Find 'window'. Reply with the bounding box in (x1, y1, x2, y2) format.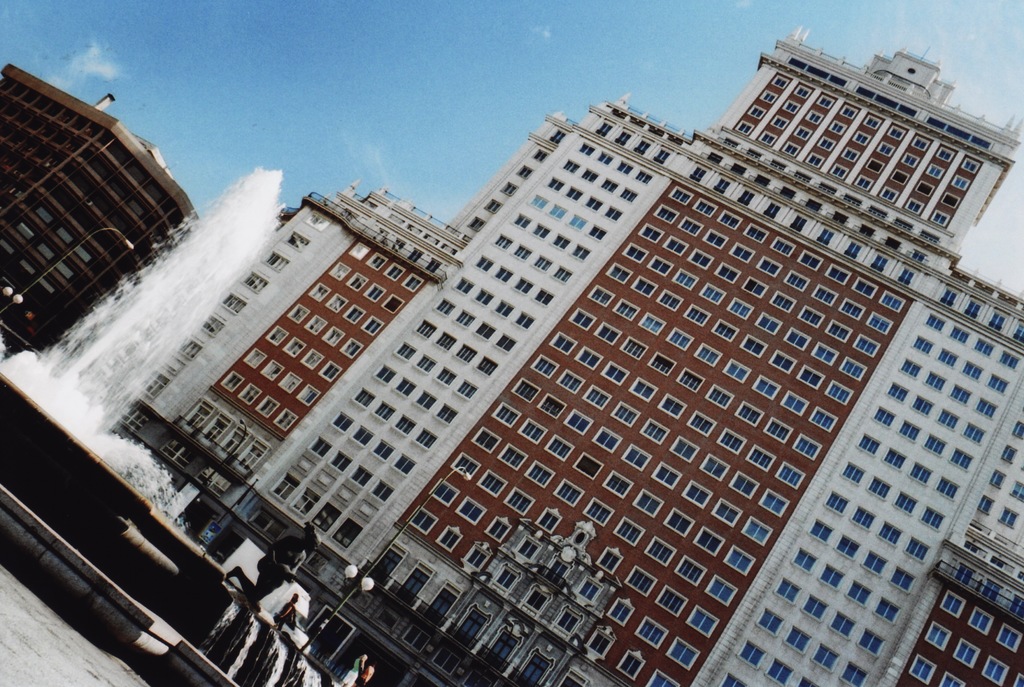
(954, 174, 967, 190).
